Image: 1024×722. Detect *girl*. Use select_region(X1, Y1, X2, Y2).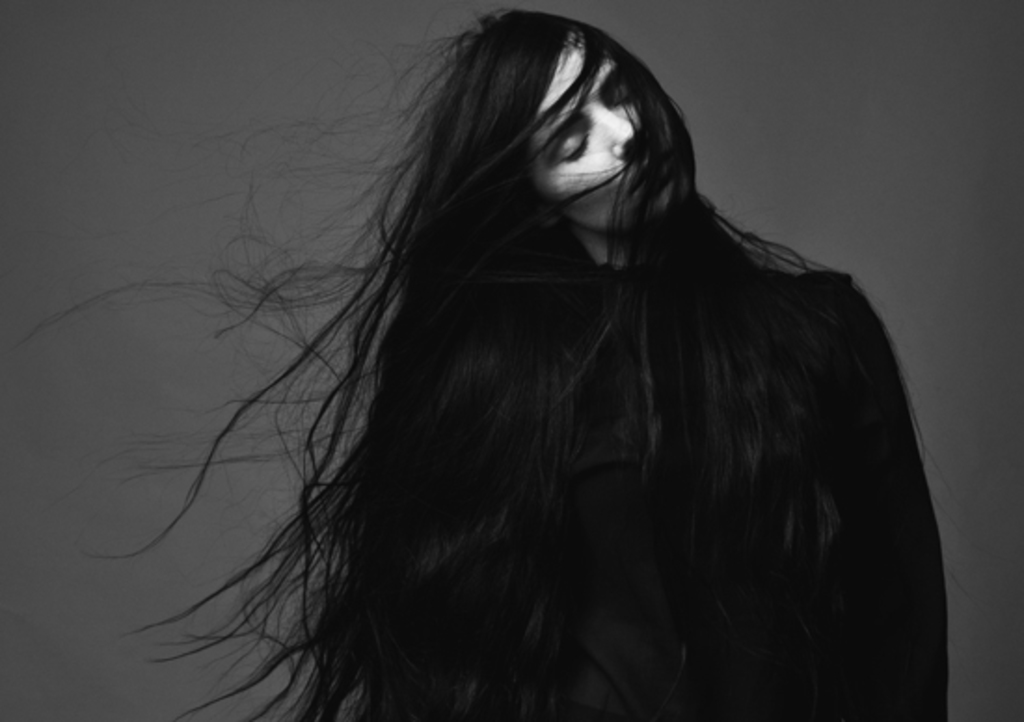
select_region(102, 0, 940, 720).
